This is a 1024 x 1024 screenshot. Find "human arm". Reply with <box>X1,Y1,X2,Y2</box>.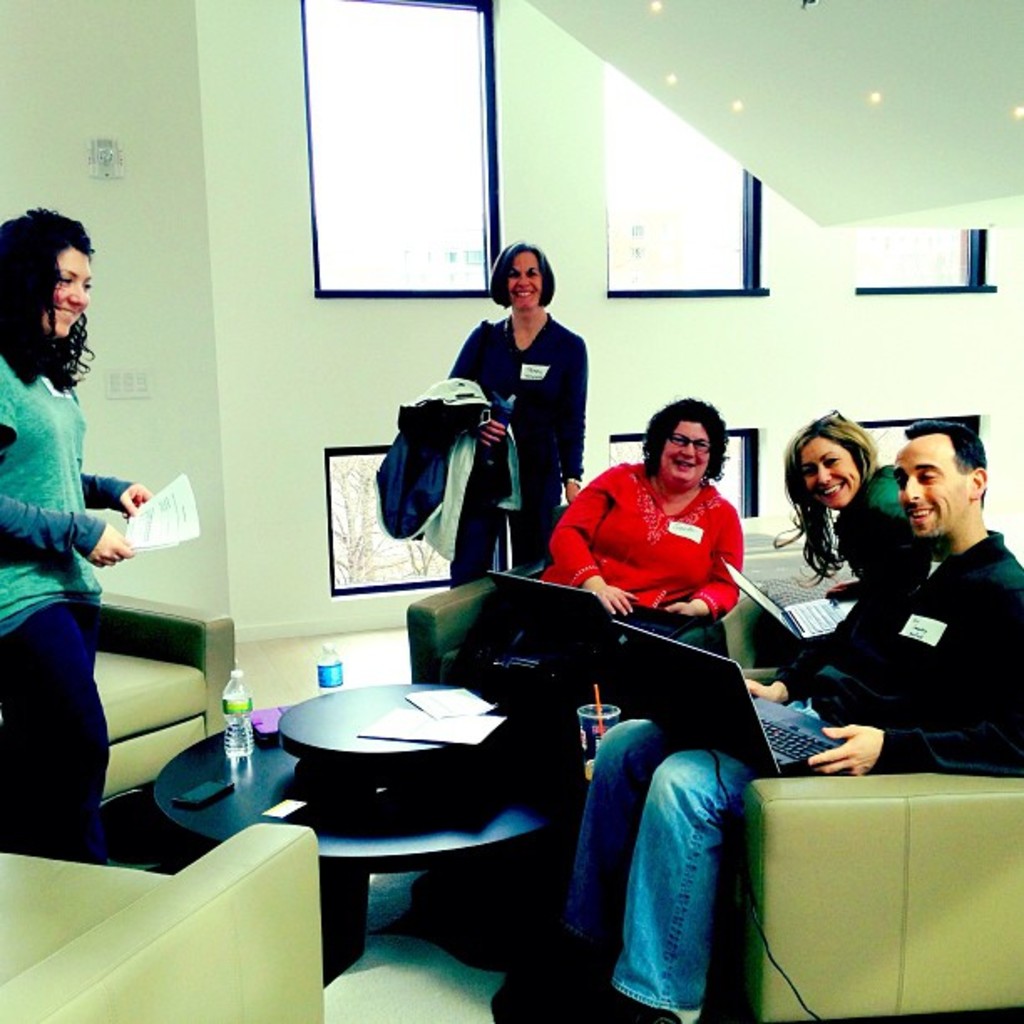
<box>564,341,582,495</box>.
